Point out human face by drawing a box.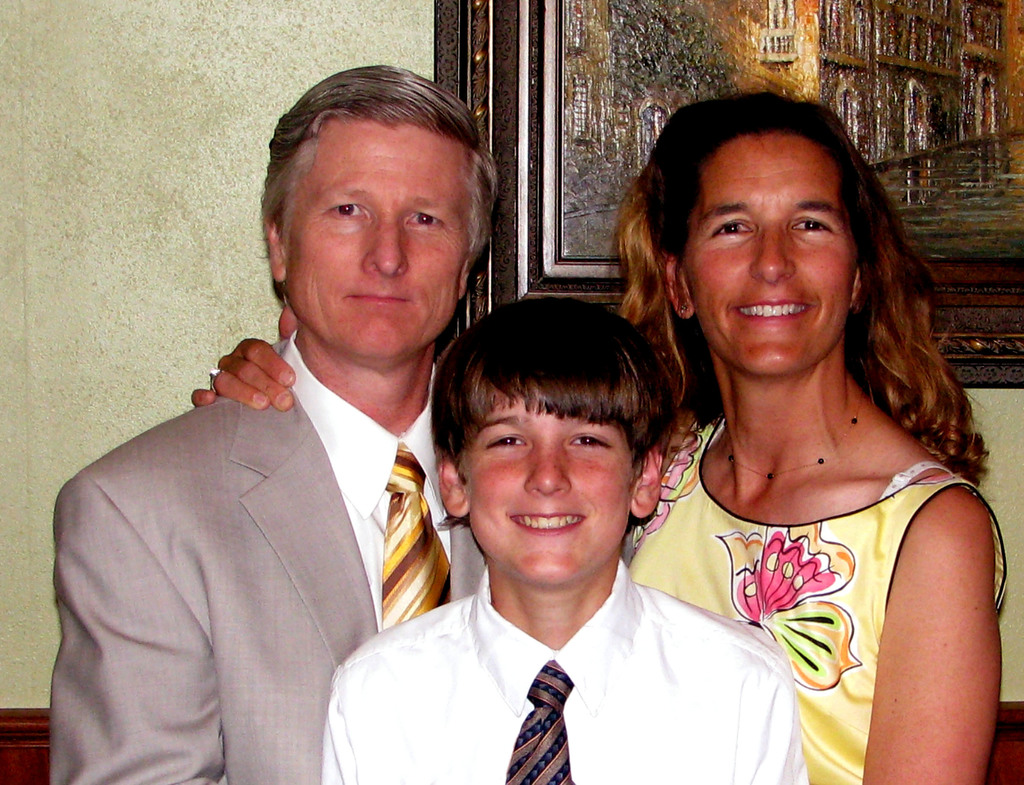
<box>282,119,469,362</box>.
